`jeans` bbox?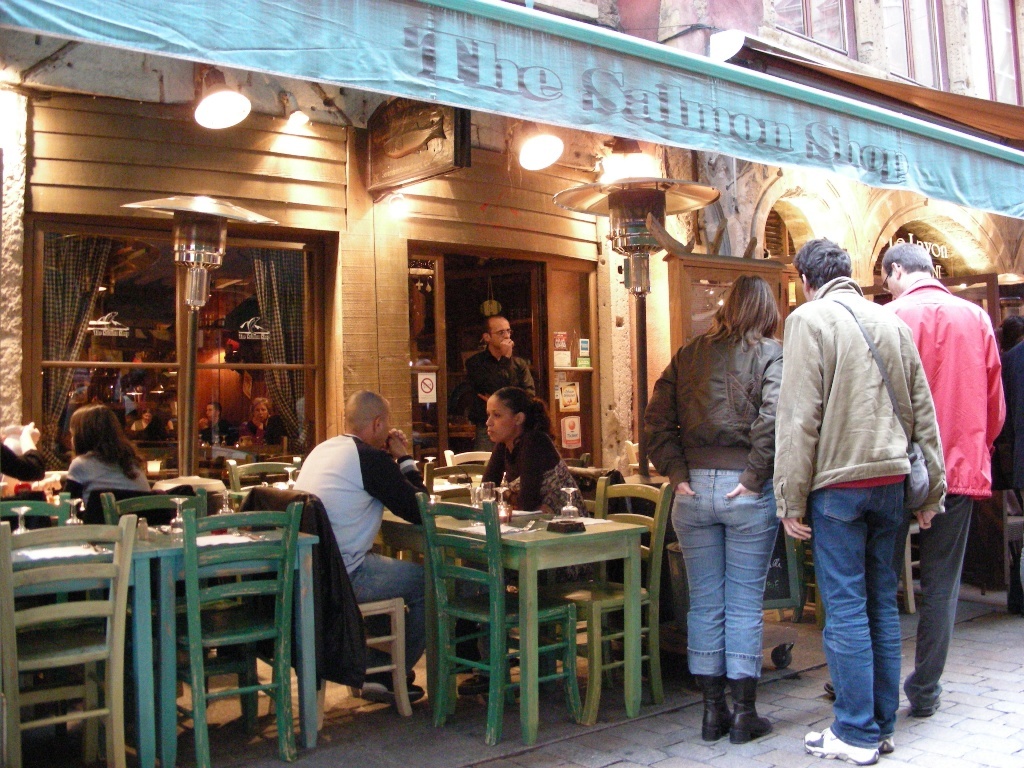
[671,469,779,681]
